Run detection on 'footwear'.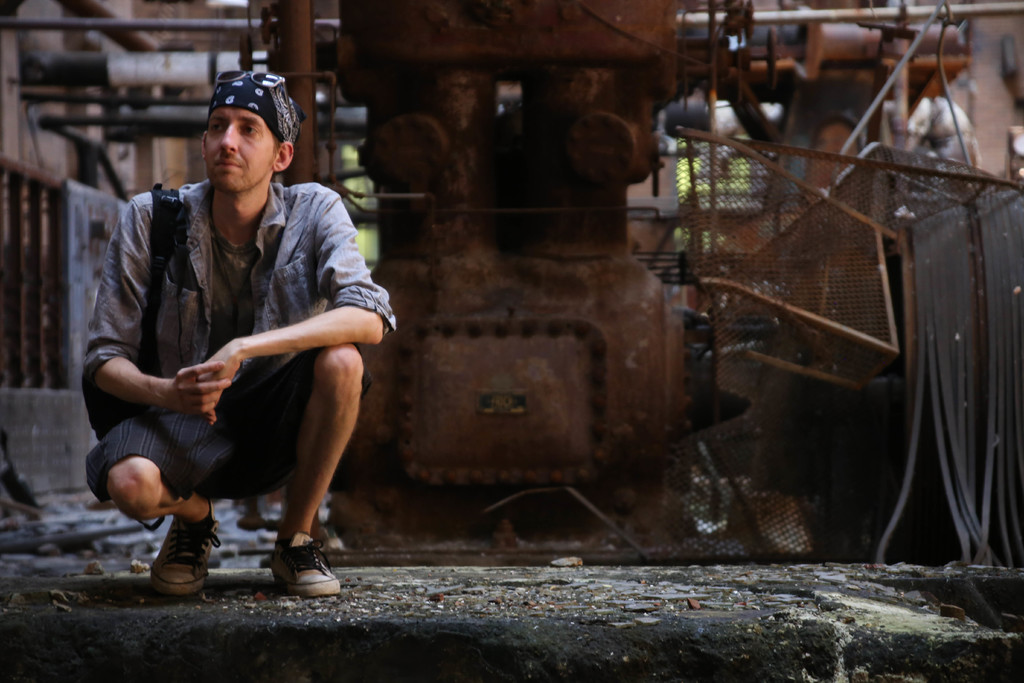
Result: [147, 499, 217, 598].
